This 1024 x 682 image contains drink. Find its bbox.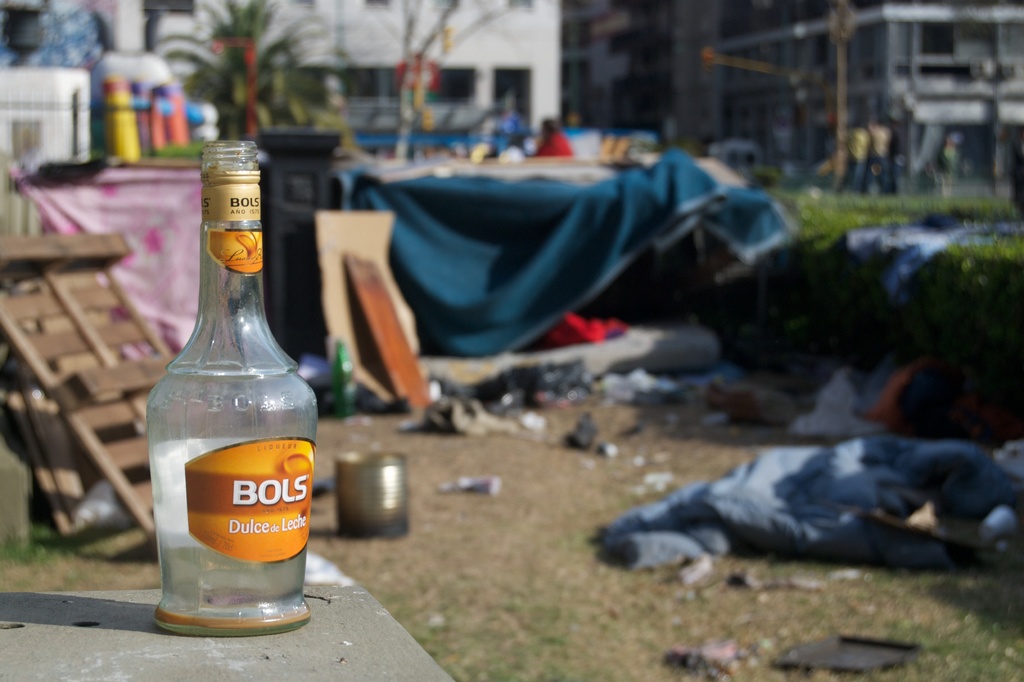
155 603 311 631.
